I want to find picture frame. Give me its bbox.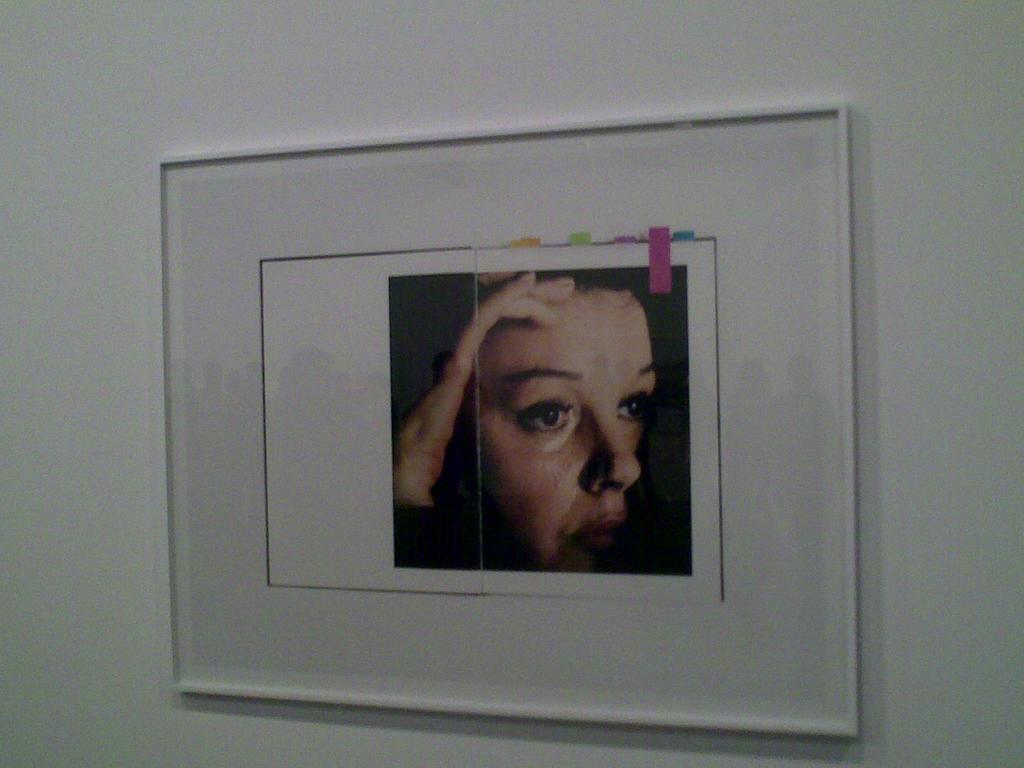
157, 98, 855, 740.
